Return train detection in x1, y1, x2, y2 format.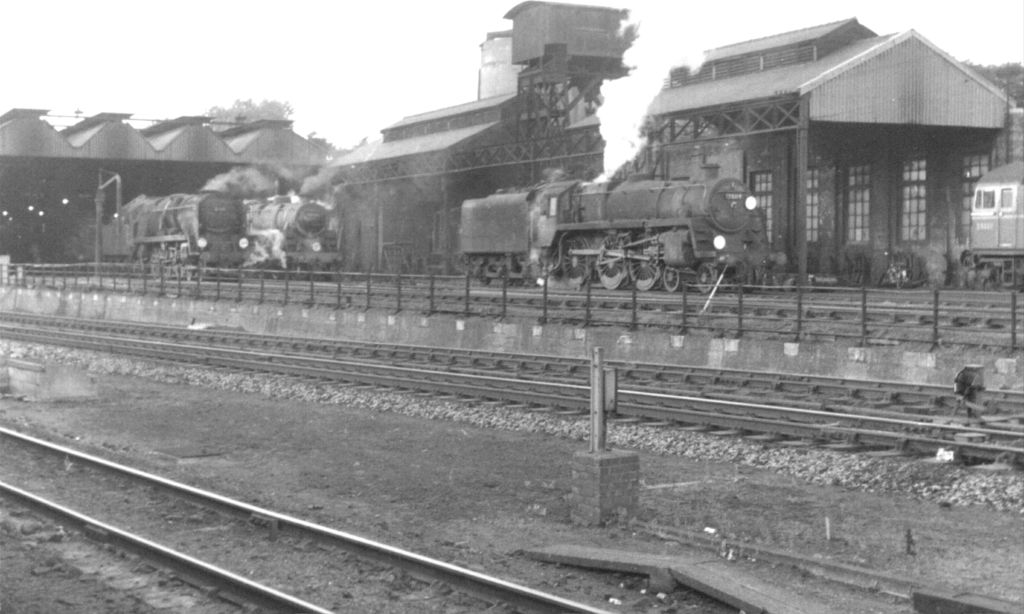
244, 190, 342, 275.
